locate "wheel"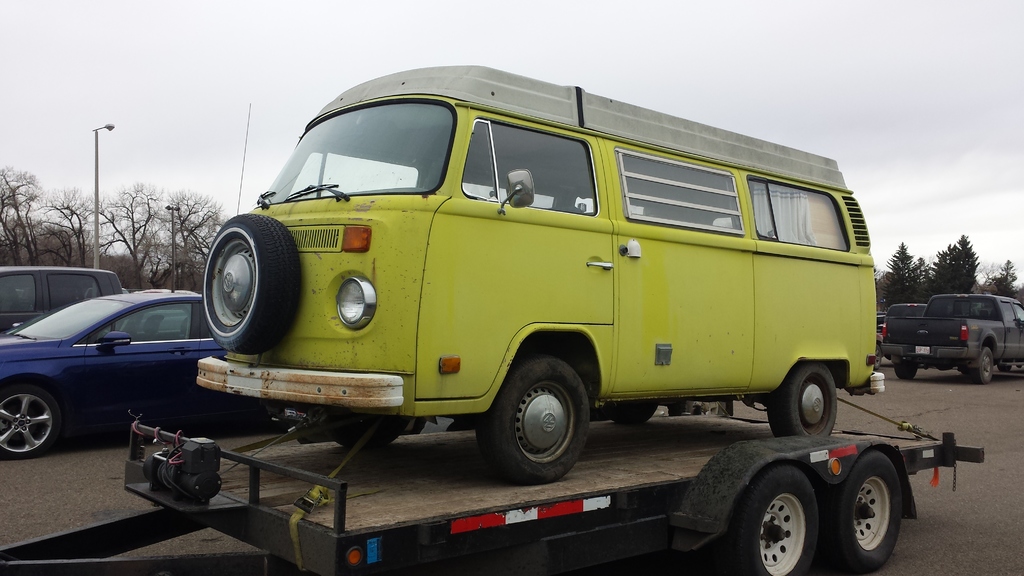
l=206, t=211, r=309, b=353
